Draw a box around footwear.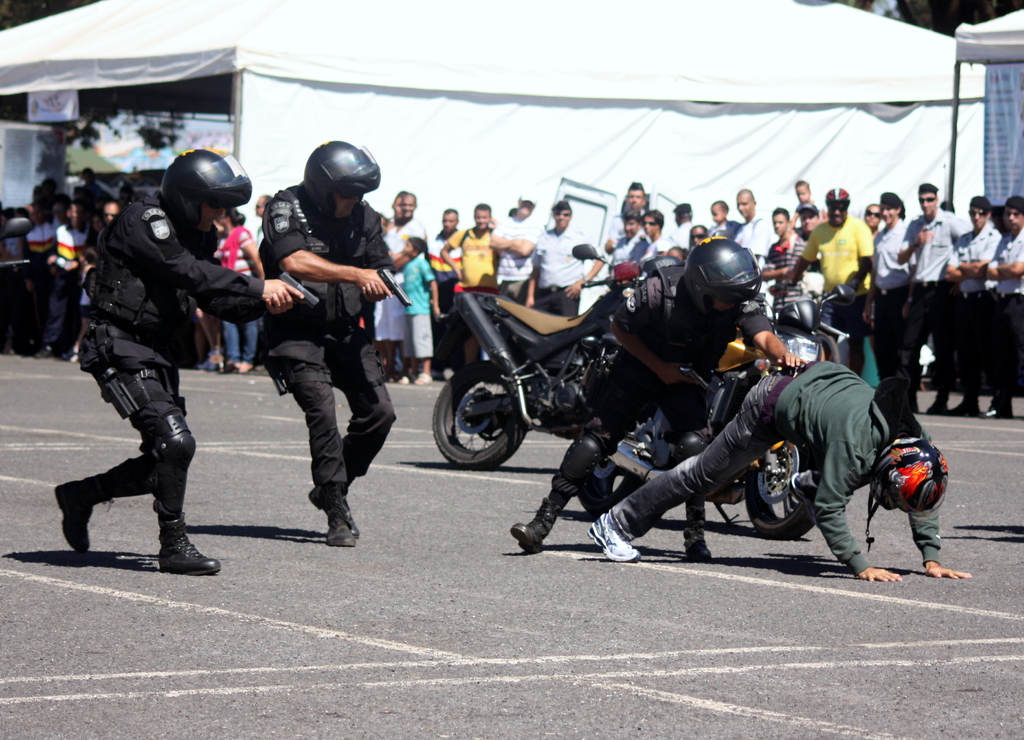
(x1=510, y1=501, x2=555, y2=550).
